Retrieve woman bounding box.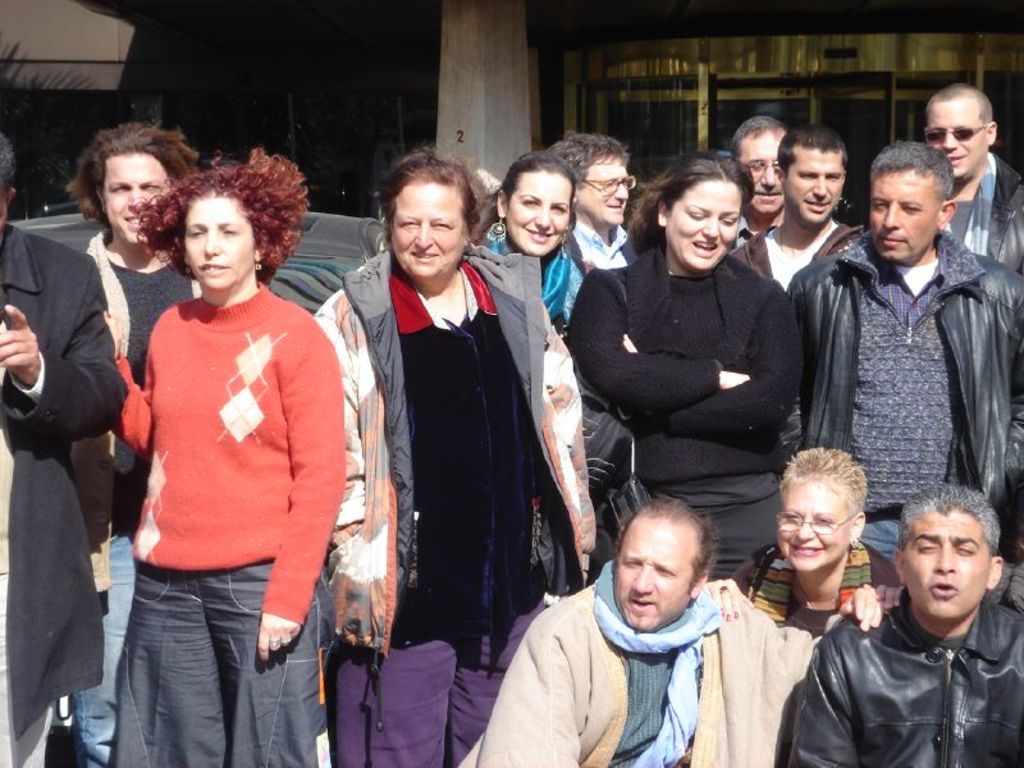
Bounding box: (left=723, top=443, right=904, bottom=641).
